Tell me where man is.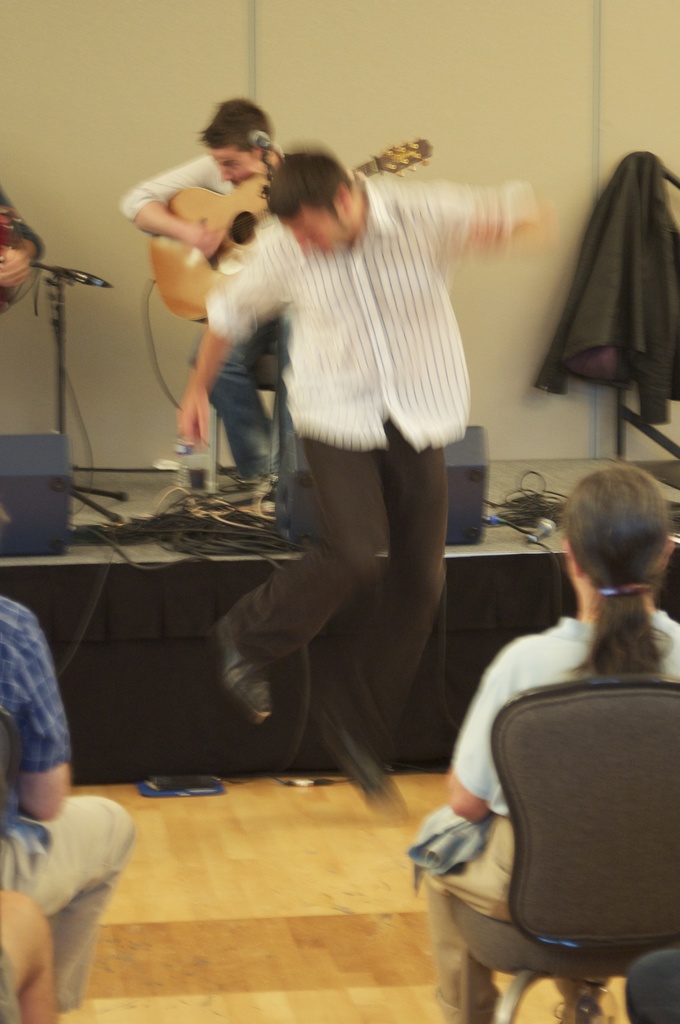
man is at (x1=120, y1=104, x2=292, y2=504).
